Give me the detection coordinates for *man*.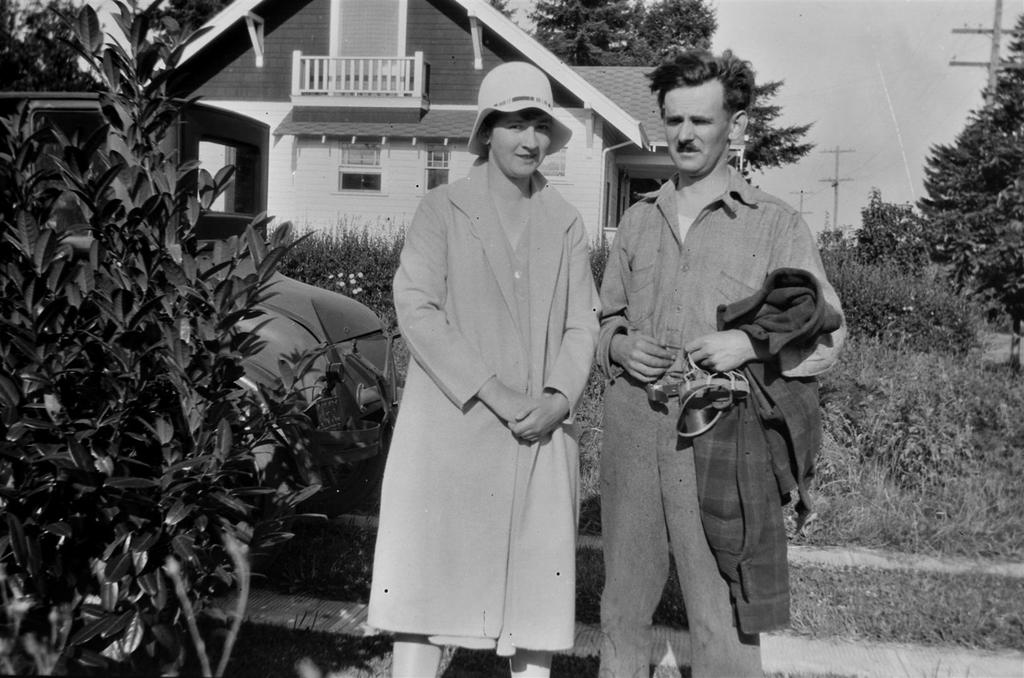
{"left": 589, "top": 56, "right": 850, "bottom": 677}.
